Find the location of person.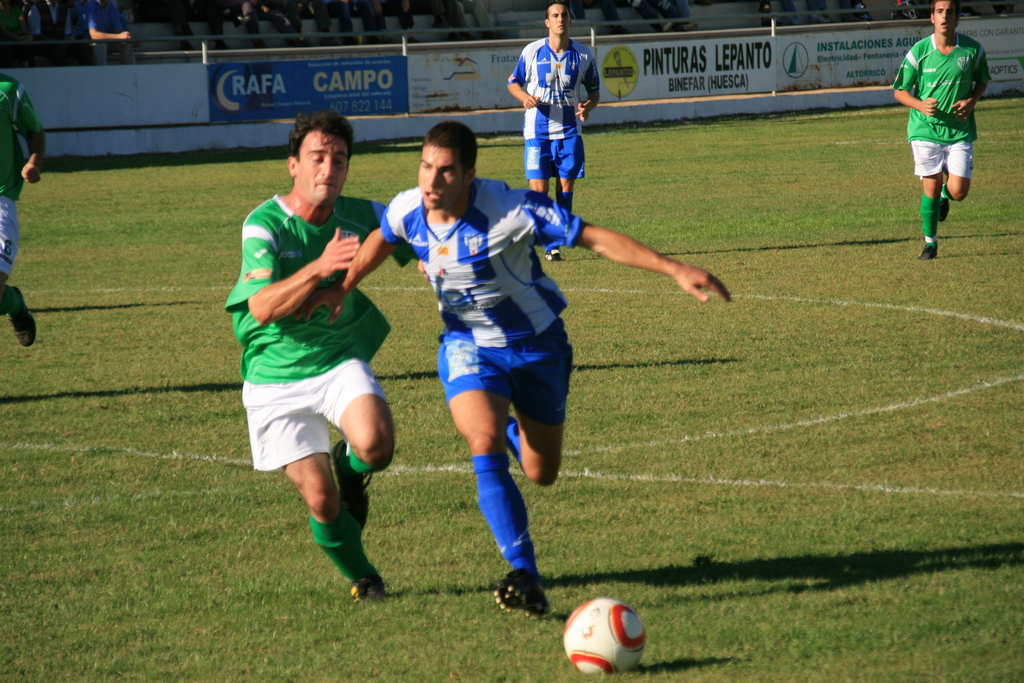
Location: left=298, top=120, right=735, bottom=620.
